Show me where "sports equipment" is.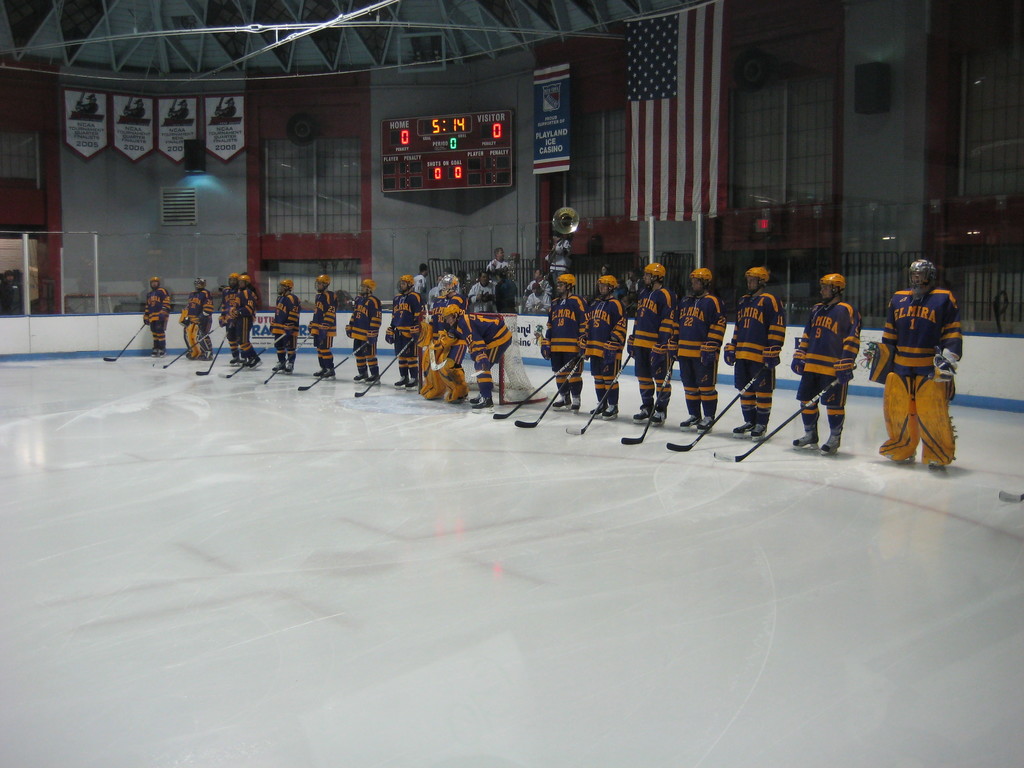
"sports equipment" is at bbox=(650, 406, 666, 426).
